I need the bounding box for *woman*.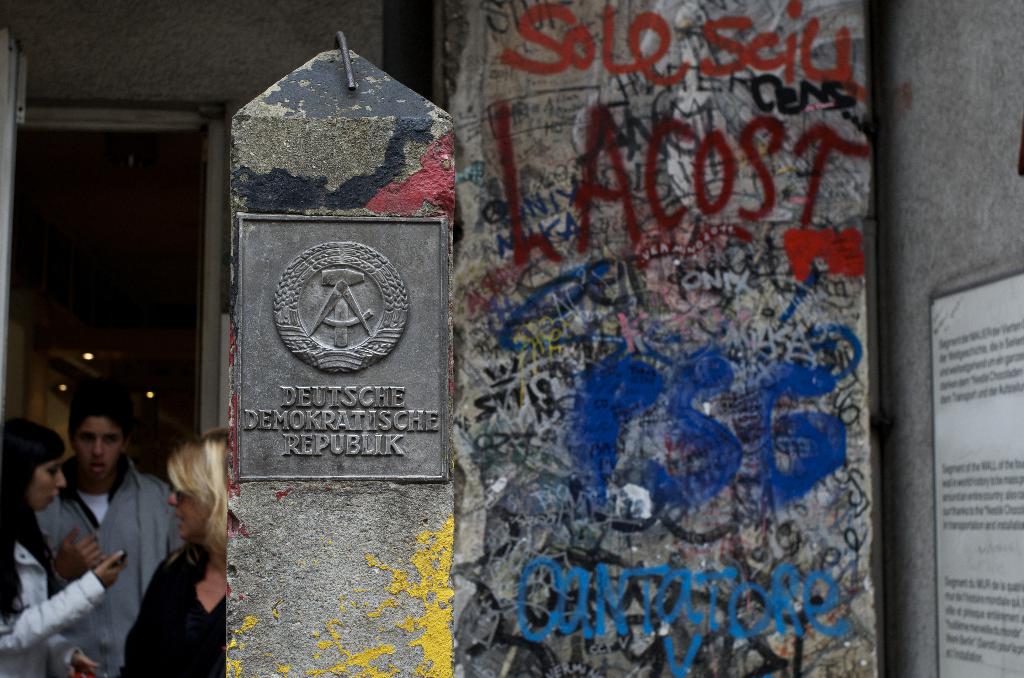
Here it is: [x1=122, y1=430, x2=228, y2=677].
